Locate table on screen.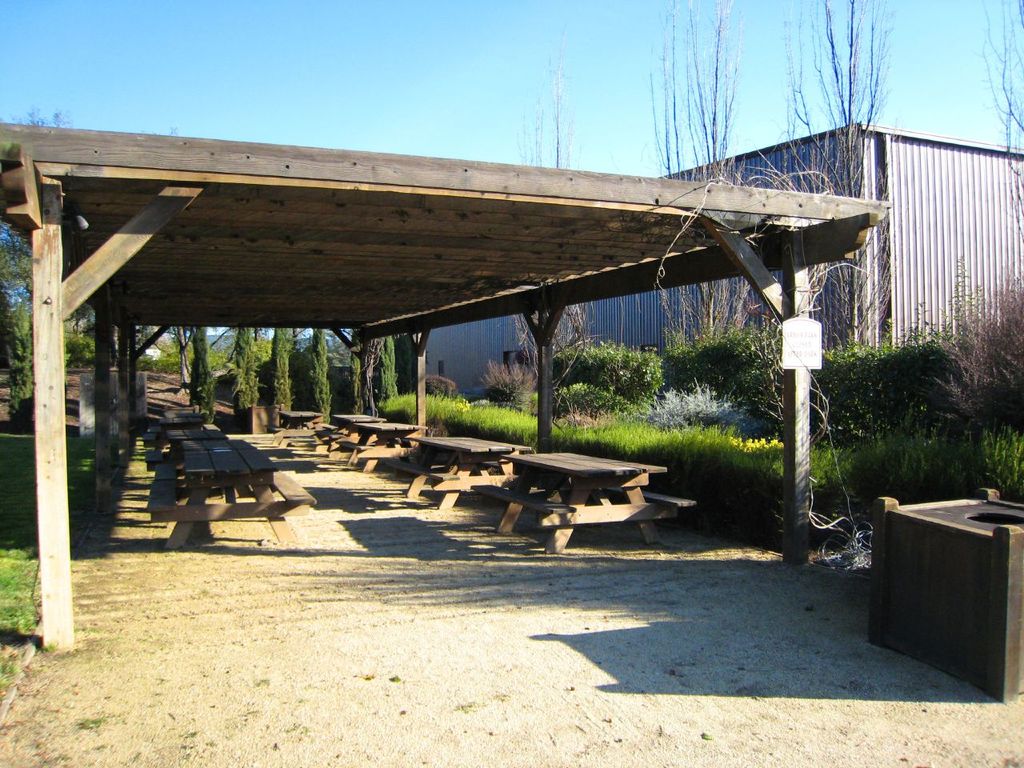
On screen at (146,440,318,540).
